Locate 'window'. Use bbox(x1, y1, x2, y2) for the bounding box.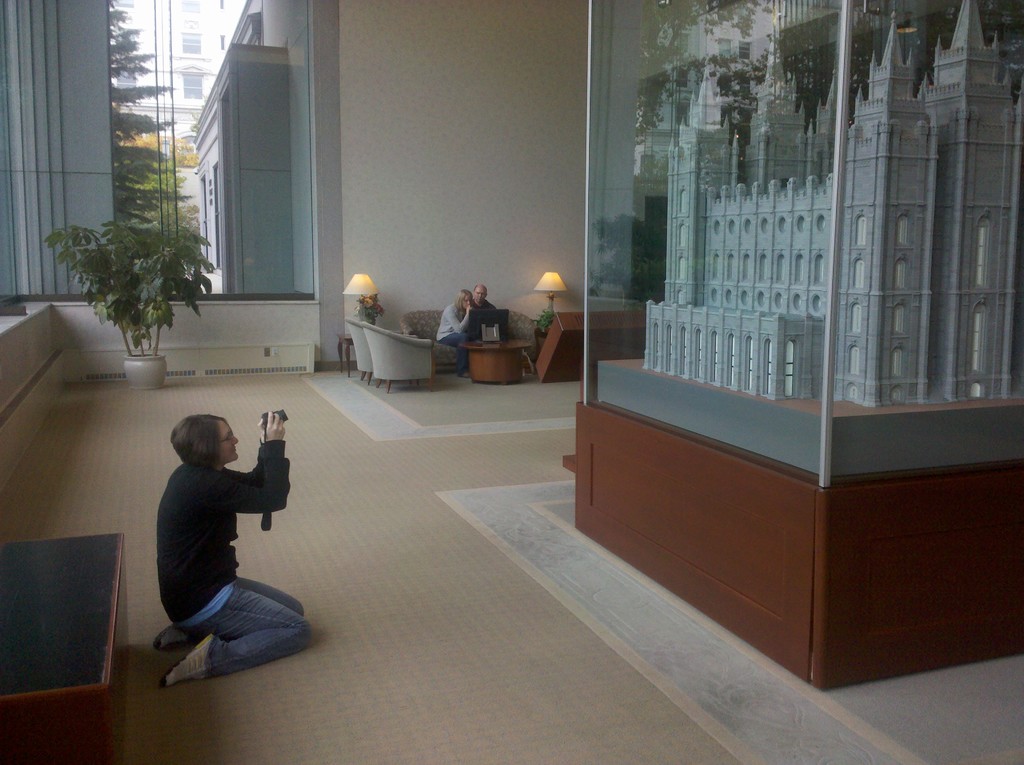
bbox(977, 218, 994, 289).
